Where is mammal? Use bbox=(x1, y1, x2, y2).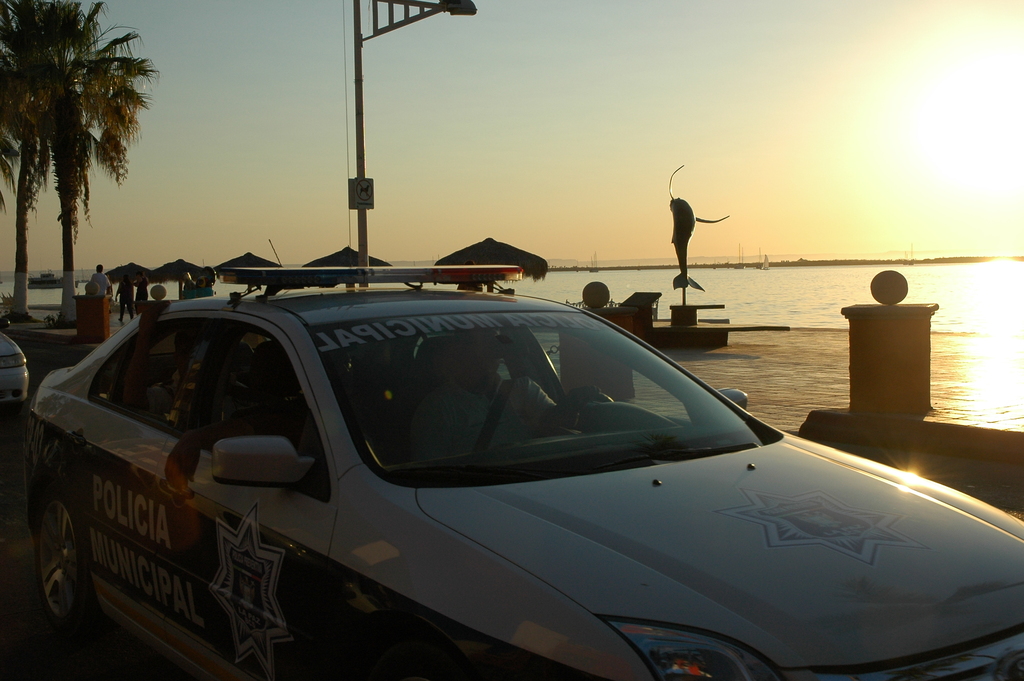
bbox=(85, 252, 117, 303).
